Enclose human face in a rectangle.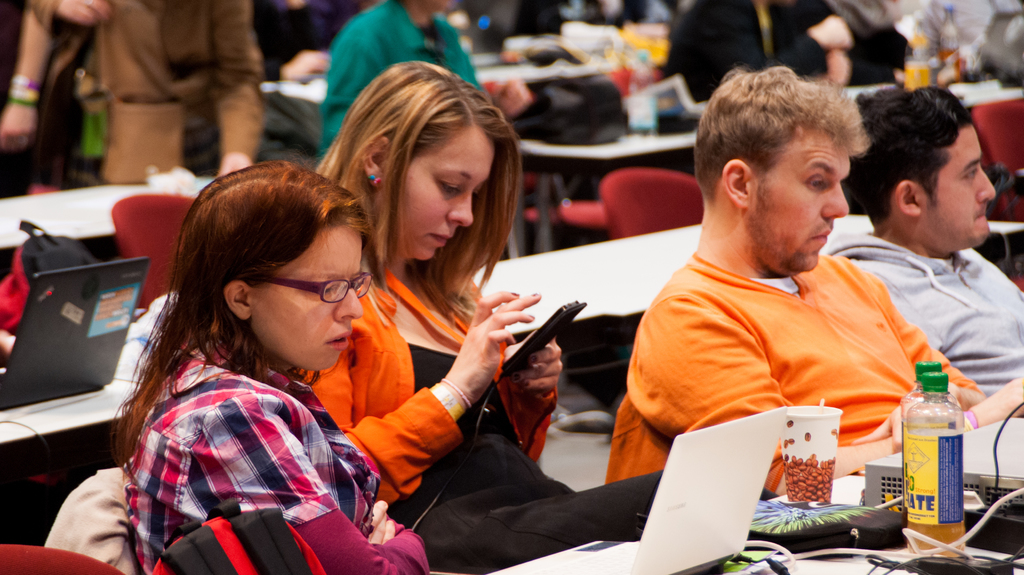
Rect(751, 129, 851, 272).
